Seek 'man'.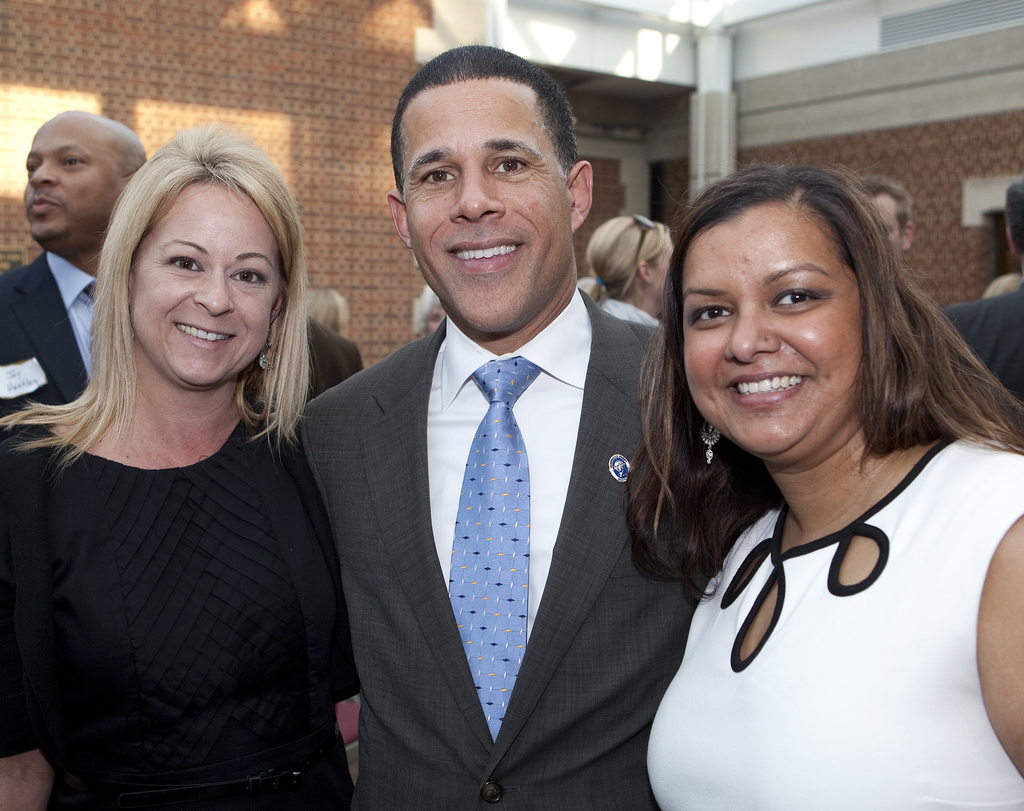
detection(287, 91, 717, 810).
